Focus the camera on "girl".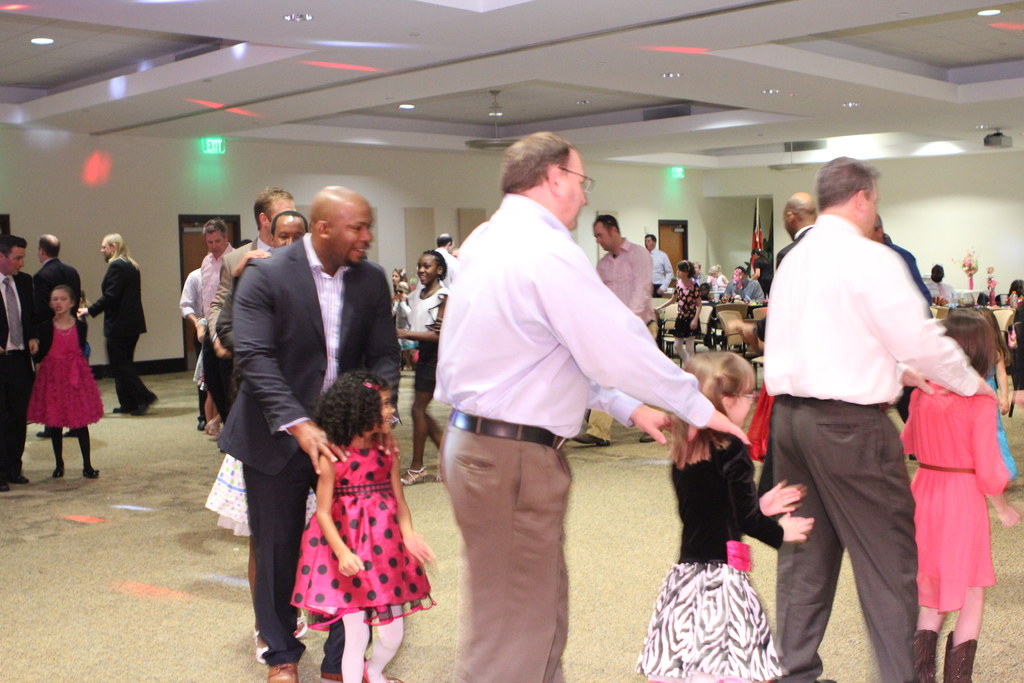
Focus region: [left=633, top=347, right=817, bottom=682].
